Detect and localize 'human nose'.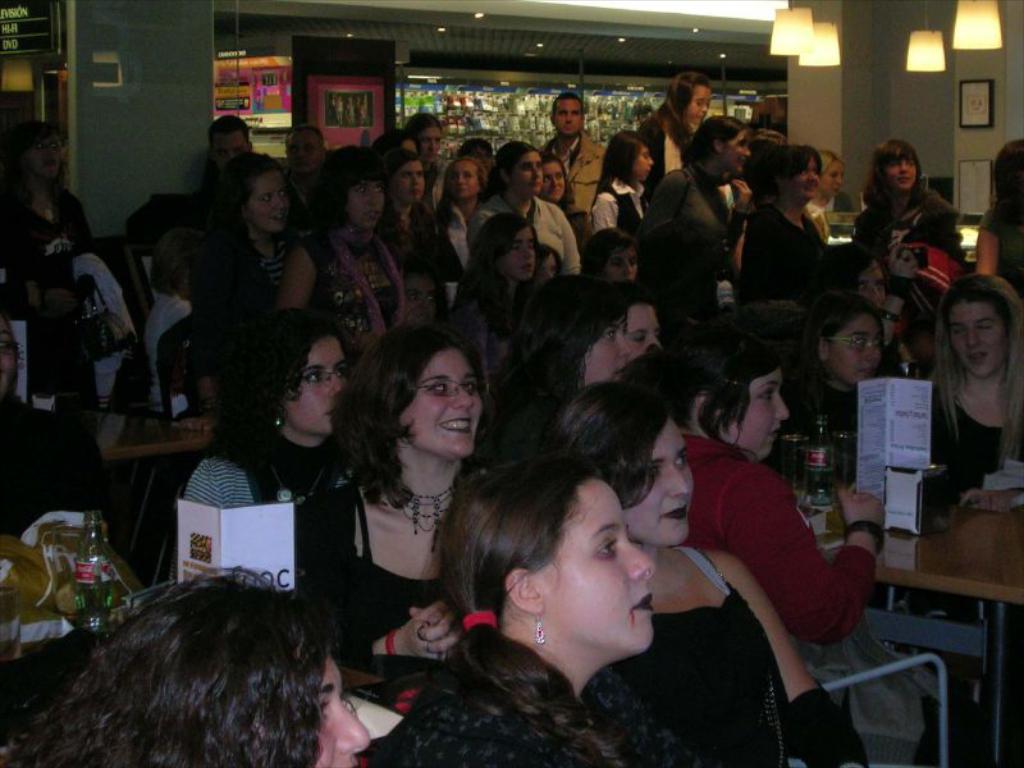
Localized at crop(868, 348, 883, 364).
